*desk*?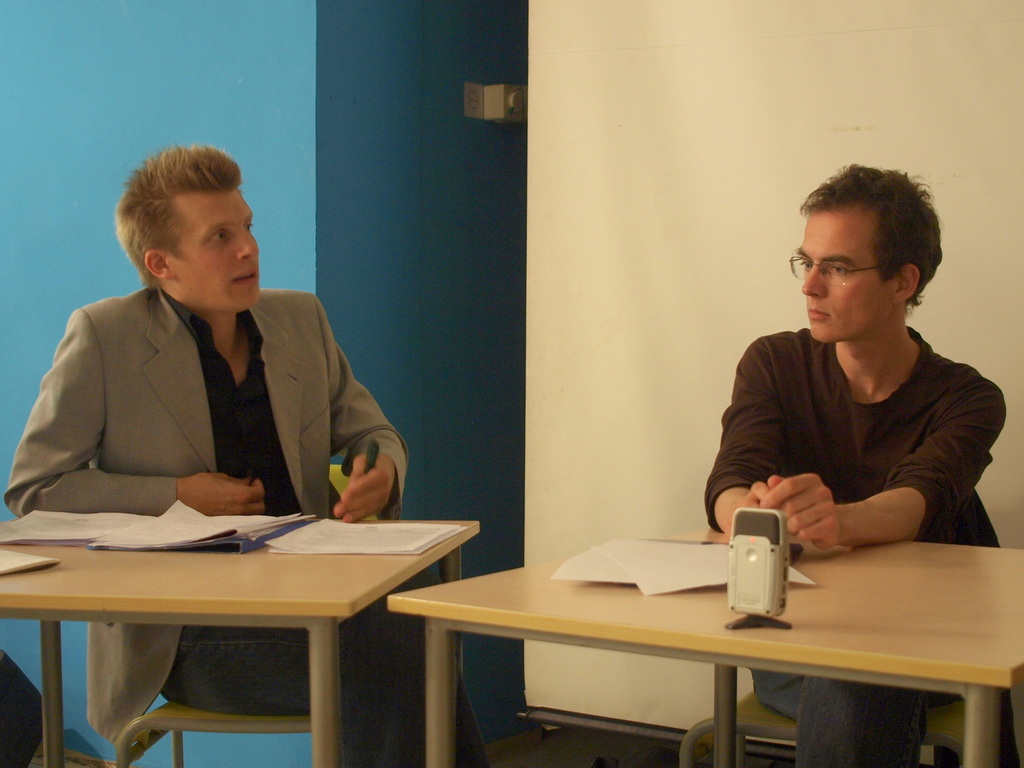
bbox=(0, 516, 483, 767)
